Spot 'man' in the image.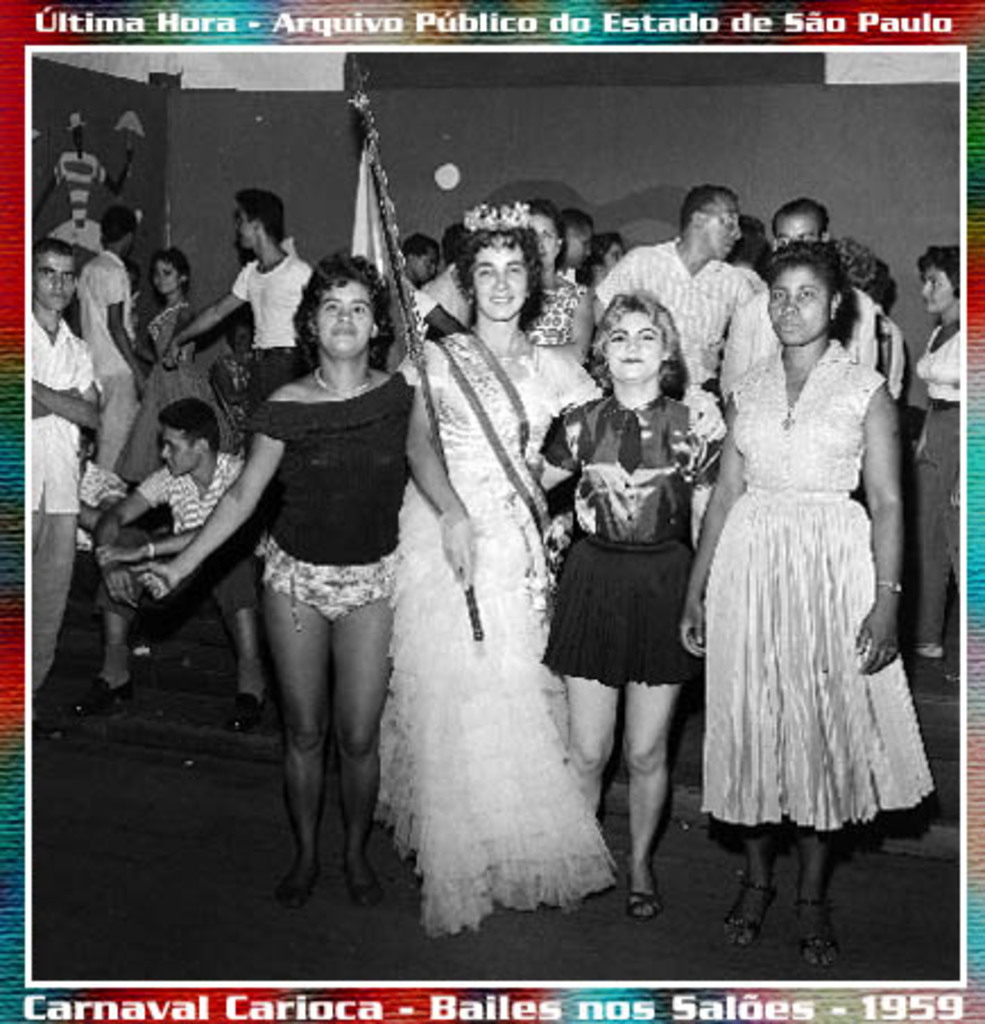
'man' found at Rect(29, 236, 106, 709).
